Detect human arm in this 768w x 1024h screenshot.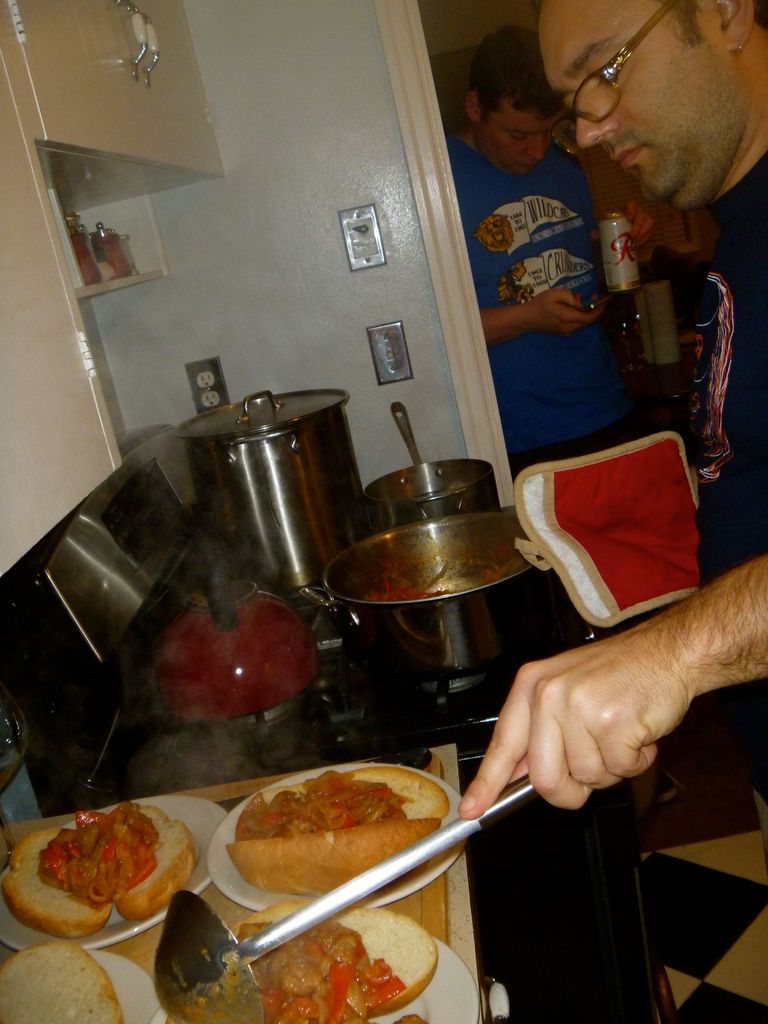
Detection: detection(616, 188, 664, 259).
